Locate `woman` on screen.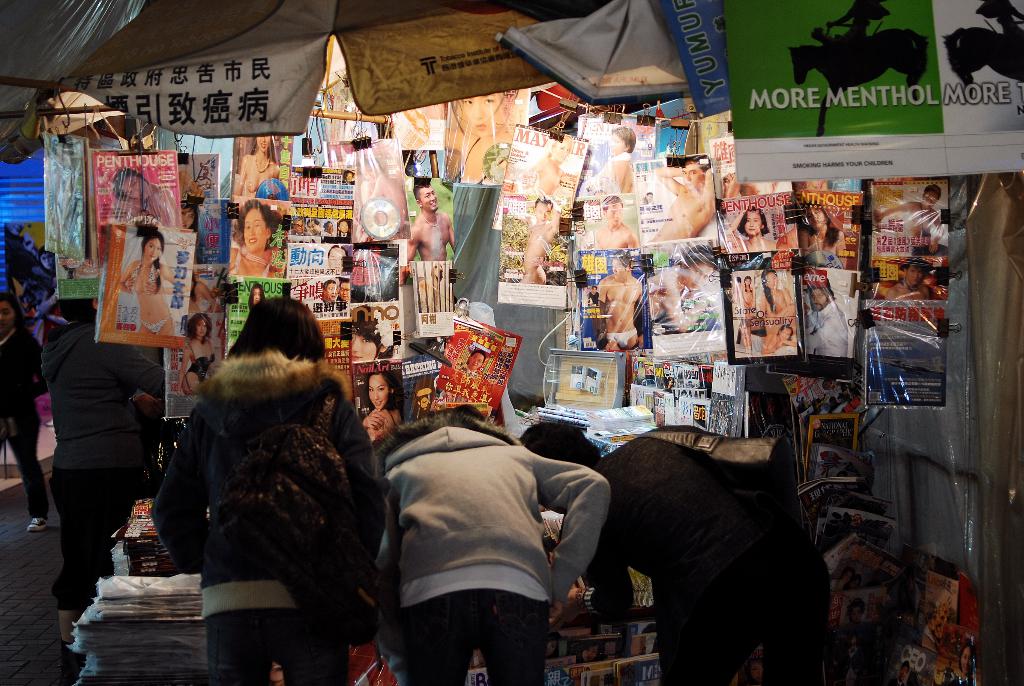
On screen at crop(177, 205, 201, 264).
